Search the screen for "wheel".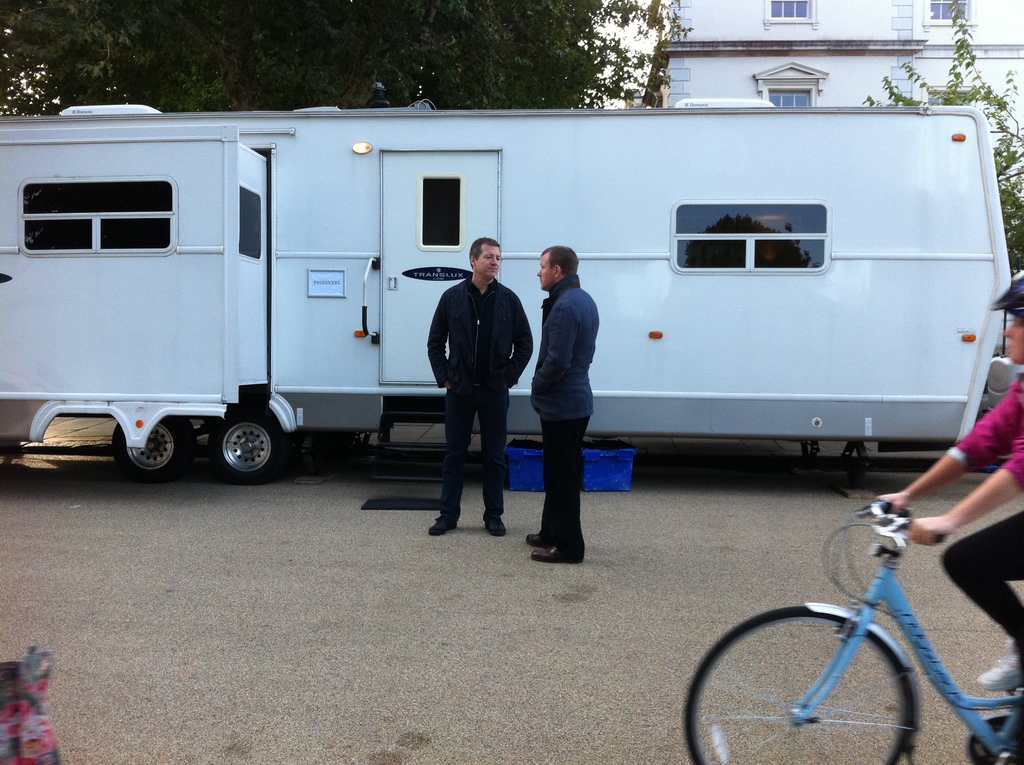
Found at x1=682 y1=604 x2=919 y2=764.
